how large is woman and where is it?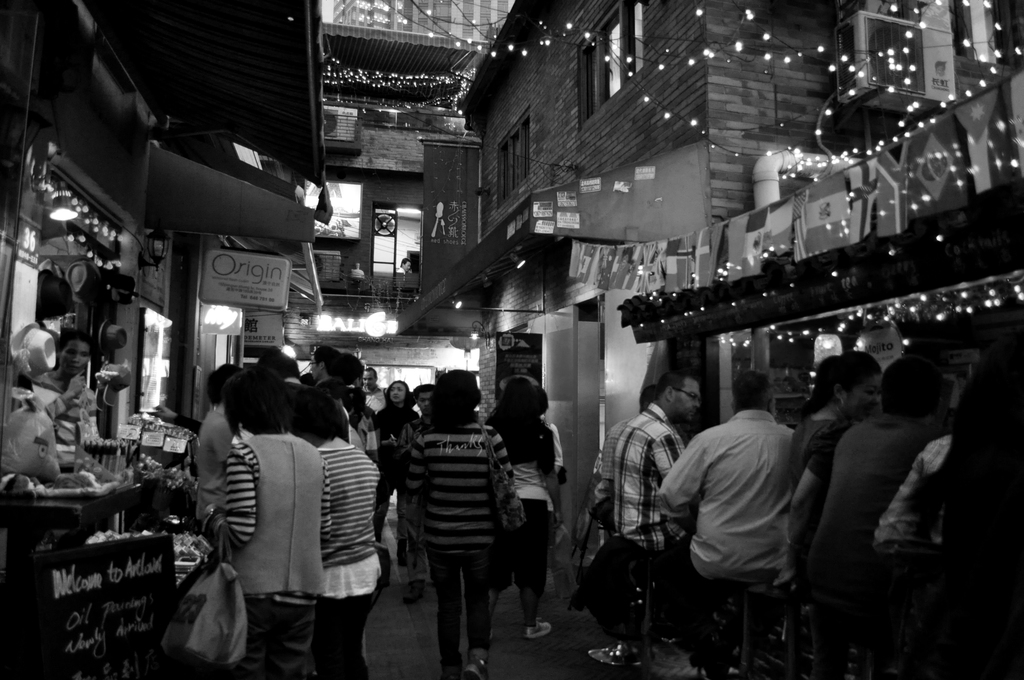
Bounding box: pyautogui.locateOnScreen(193, 369, 330, 679).
